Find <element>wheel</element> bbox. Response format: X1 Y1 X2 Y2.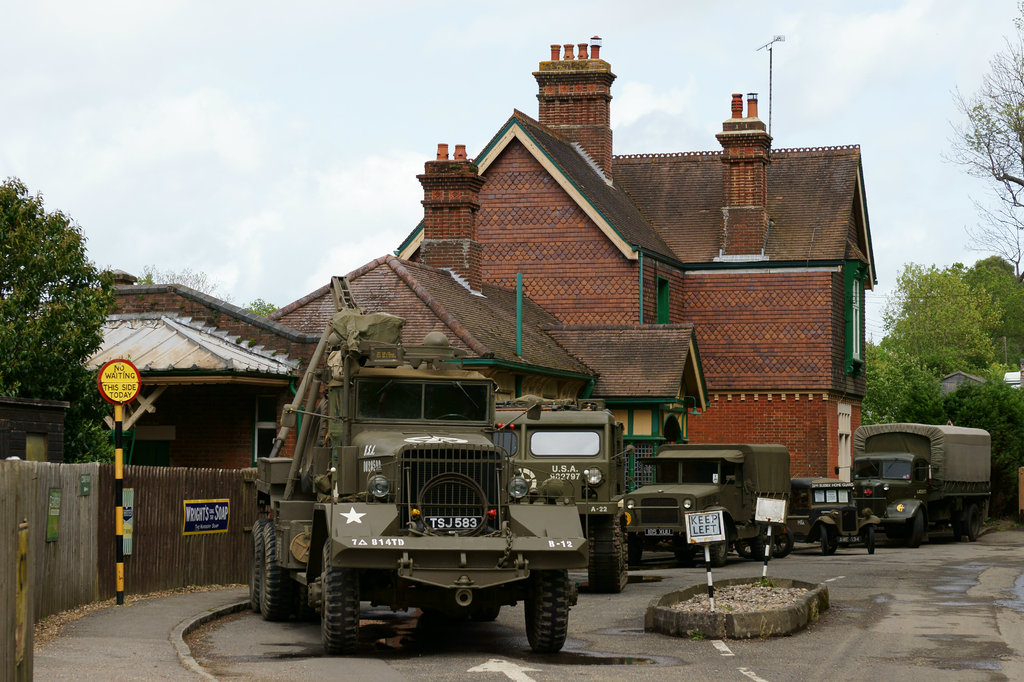
737 539 755 559.
